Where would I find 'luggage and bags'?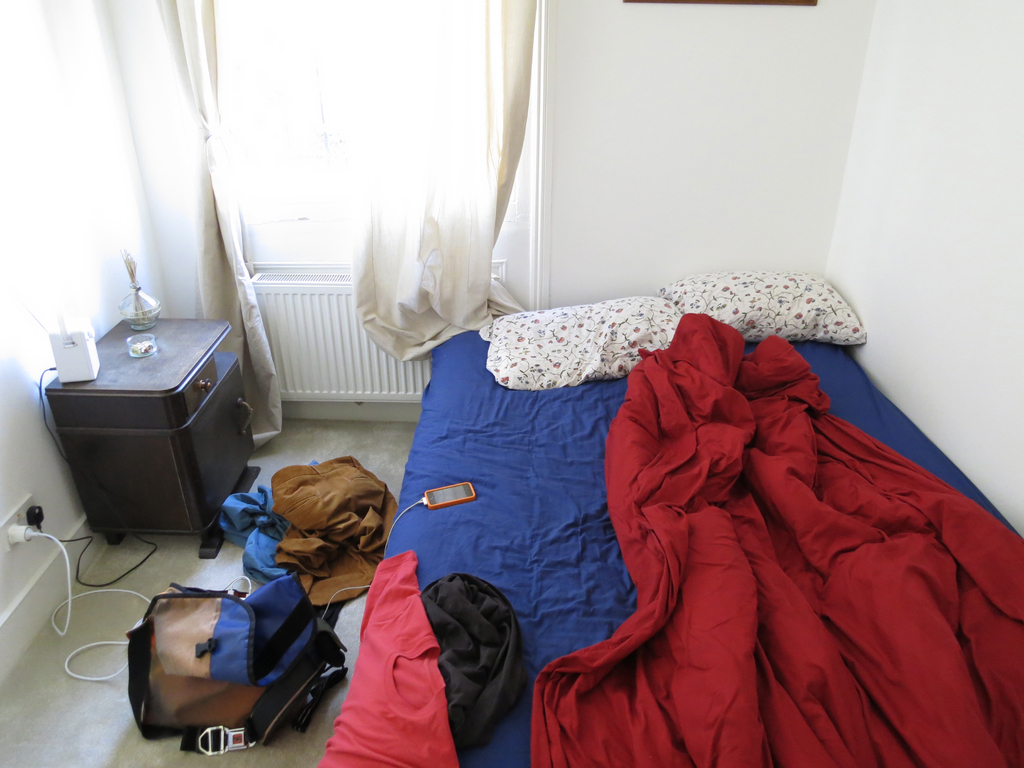
At 414/573/527/755.
